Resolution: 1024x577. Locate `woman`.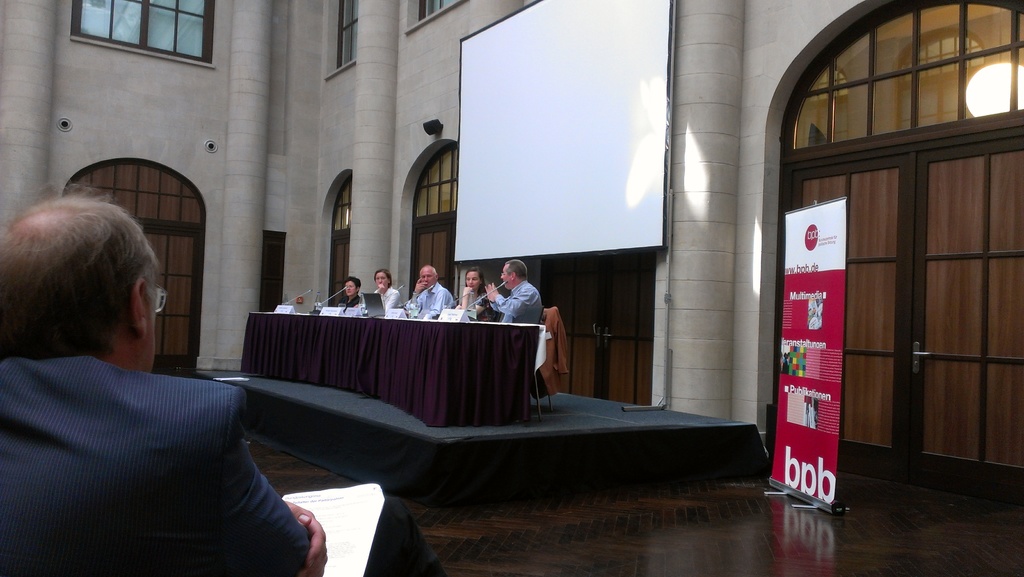
crop(452, 270, 507, 320).
